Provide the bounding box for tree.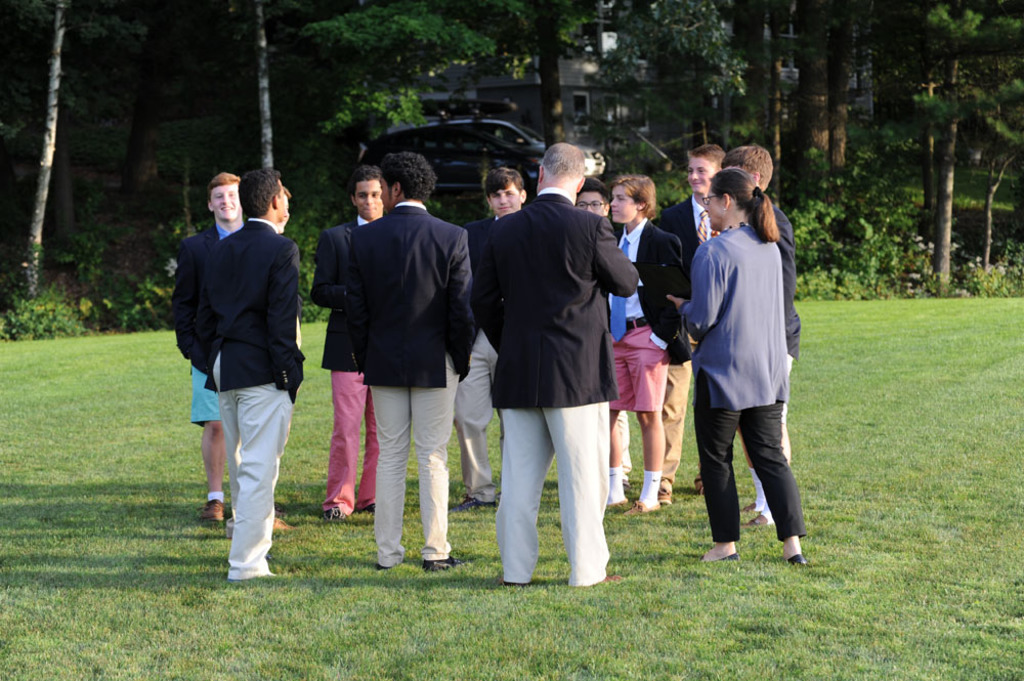
rect(879, 0, 974, 282).
